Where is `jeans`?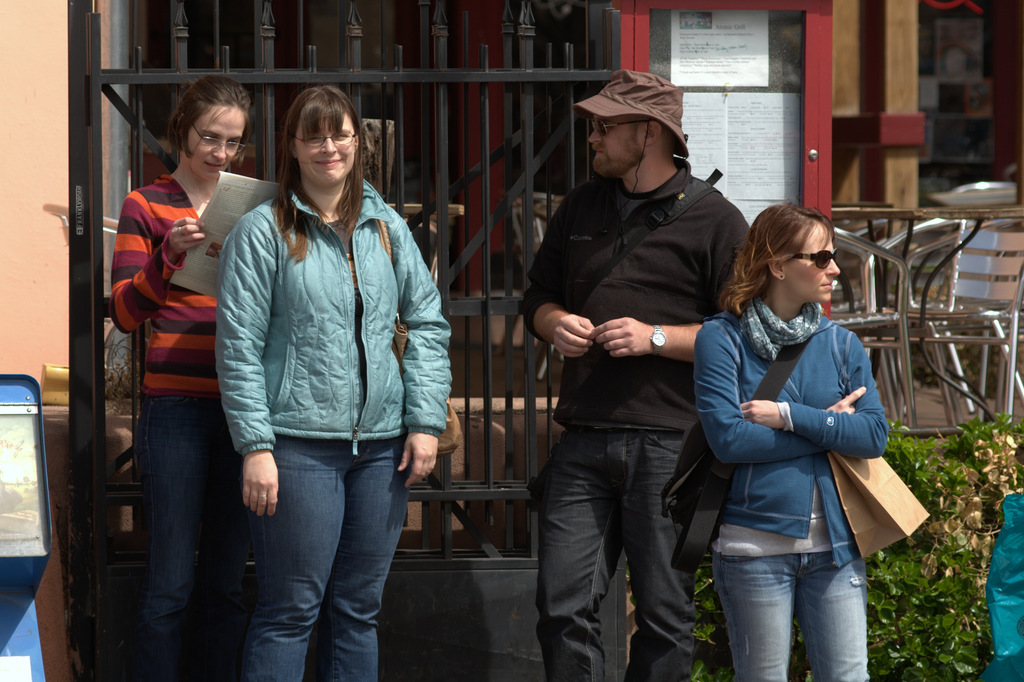
rect(143, 395, 229, 681).
